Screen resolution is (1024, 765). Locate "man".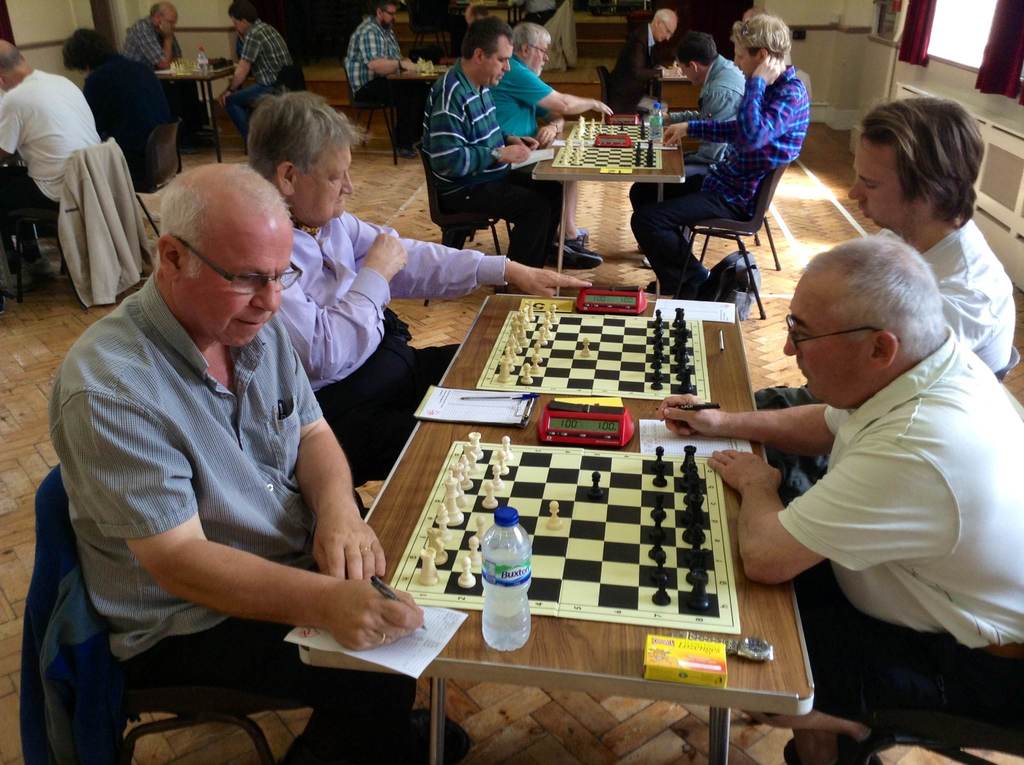
220,0,304,144.
